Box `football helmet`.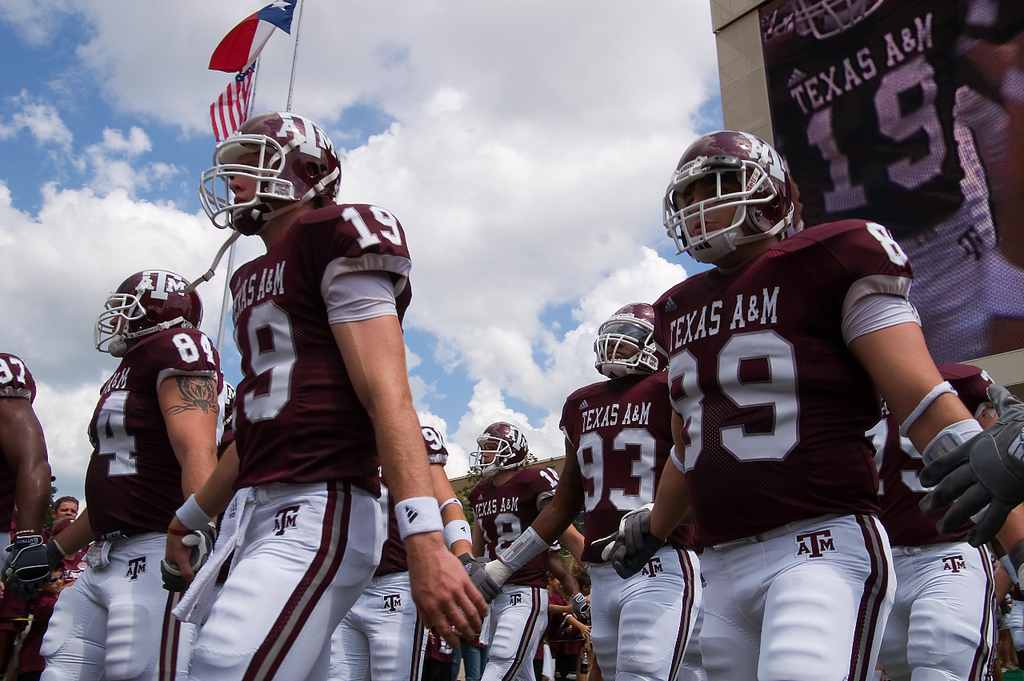
578:299:651:385.
